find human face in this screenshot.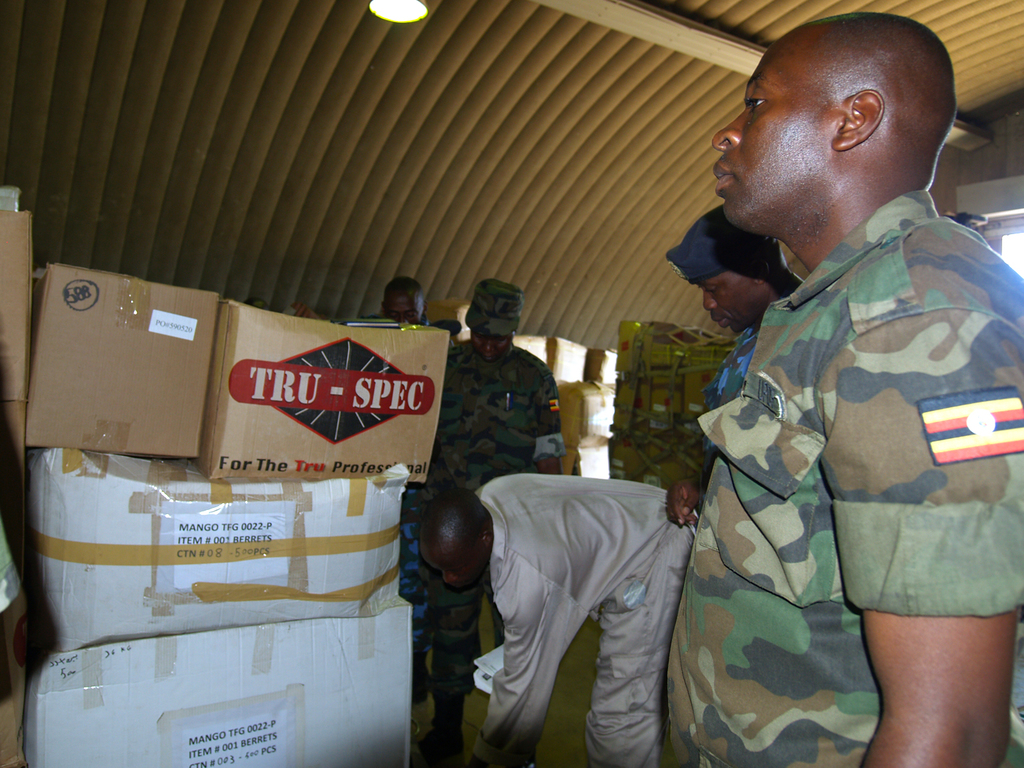
The bounding box for human face is box(429, 559, 483, 592).
